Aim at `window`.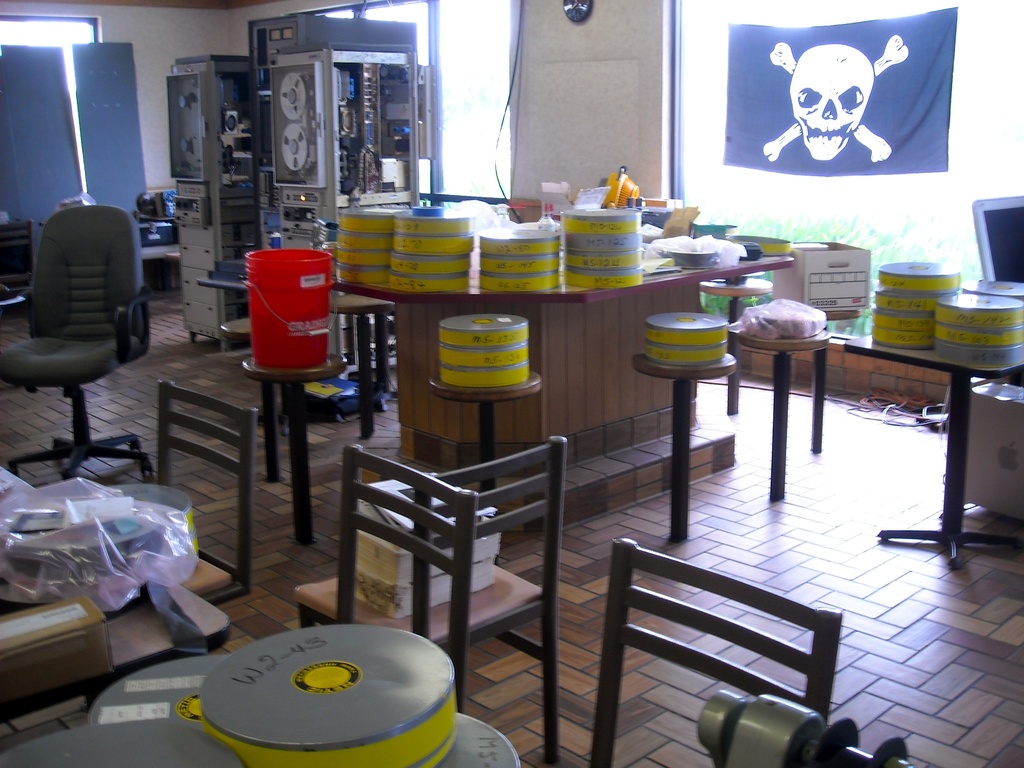
Aimed at Rect(0, 16, 102, 91).
